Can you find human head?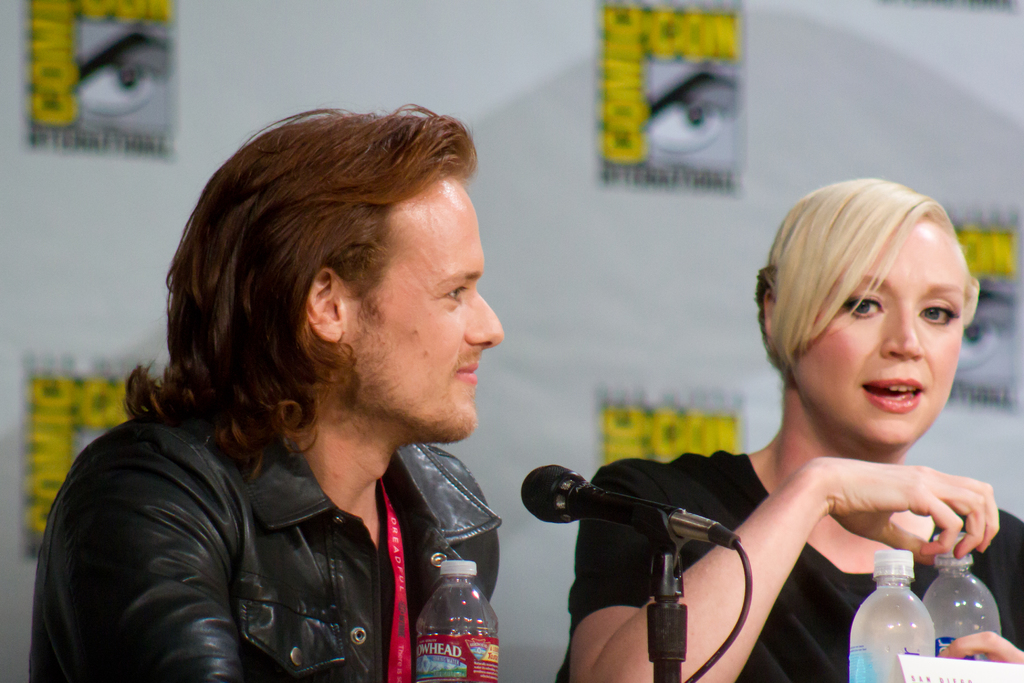
Yes, bounding box: Rect(175, 113, 504, 449).
